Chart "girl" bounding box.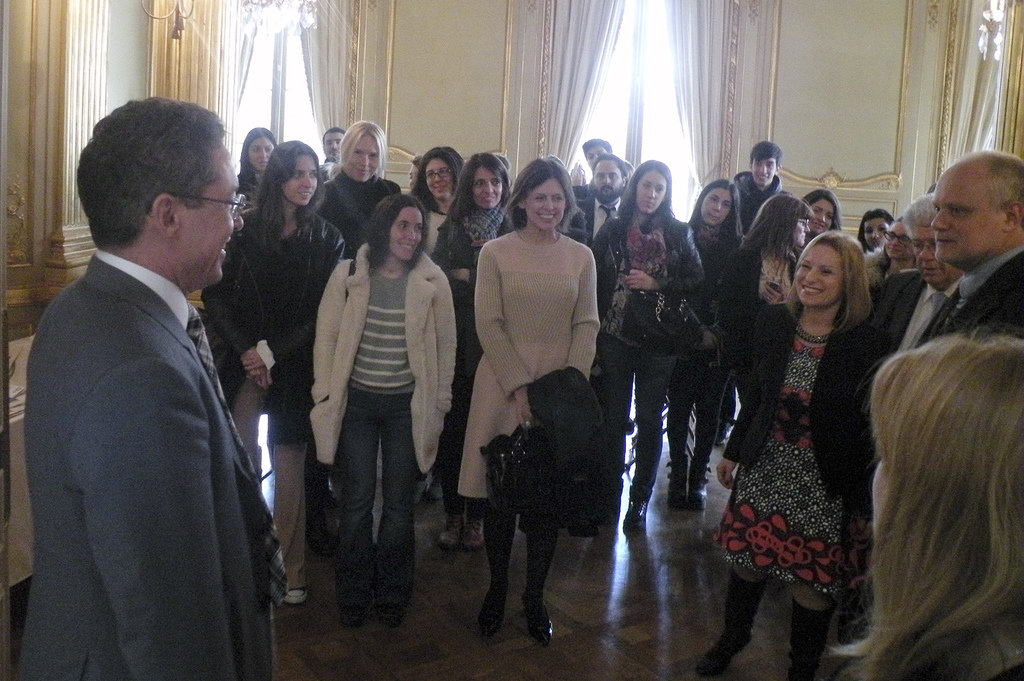
Charted: BBox(697, 230, 895, 680).
